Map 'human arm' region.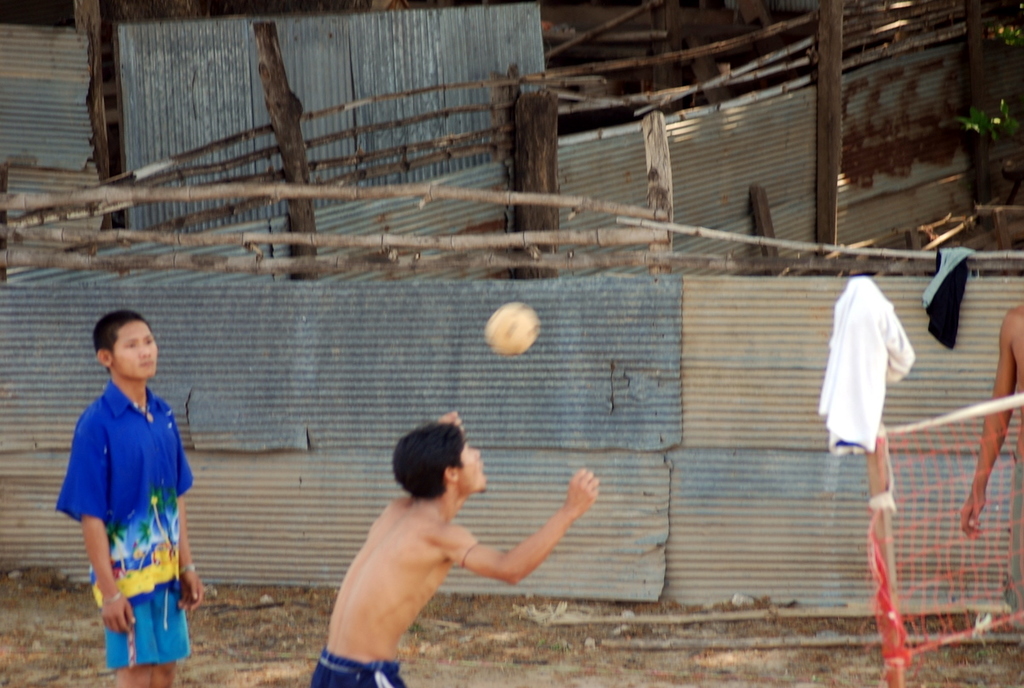
Mapped to pyautogui.locateOnScreen(440, 466, 597, 585).
